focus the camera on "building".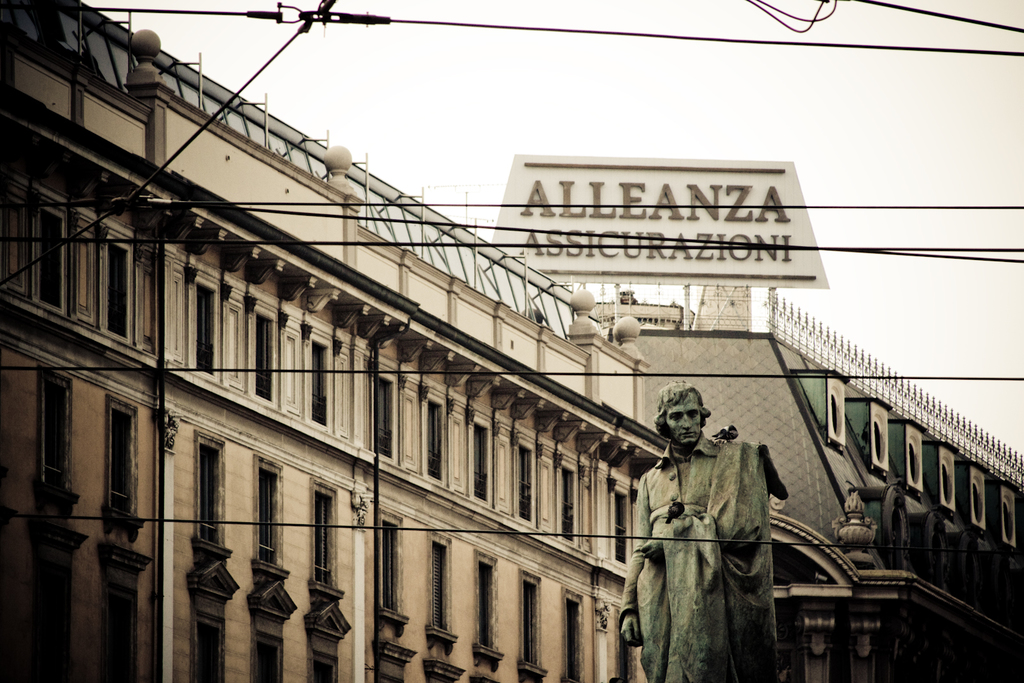
Focus region: [x1=490, y1=161, x2=1023, y2=682].
